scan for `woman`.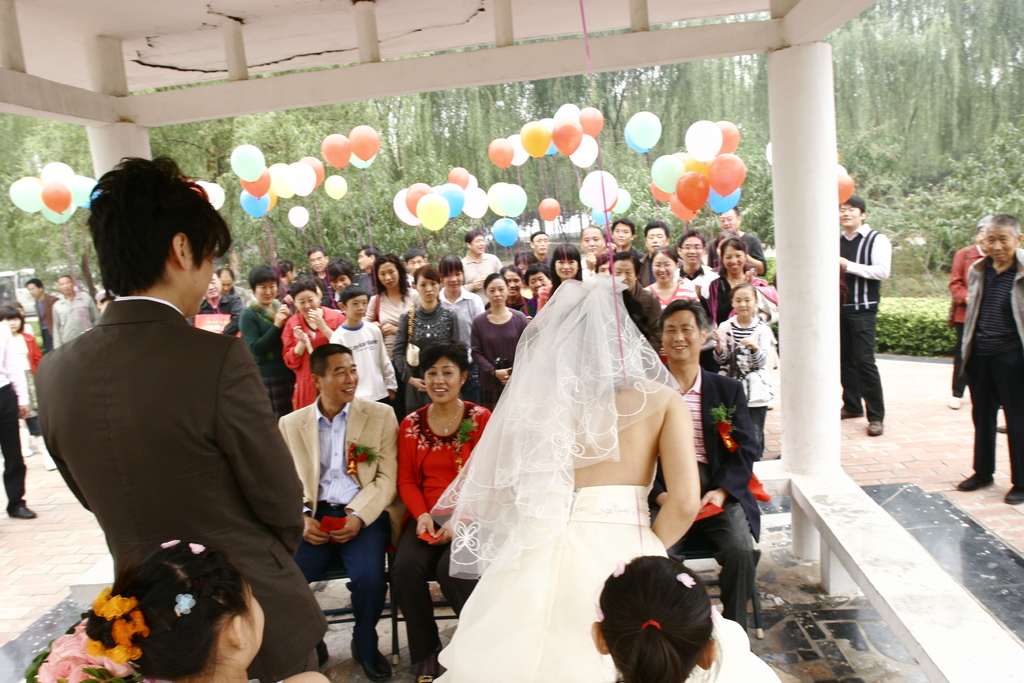
Scan result: (464, 268, 532, 388).
